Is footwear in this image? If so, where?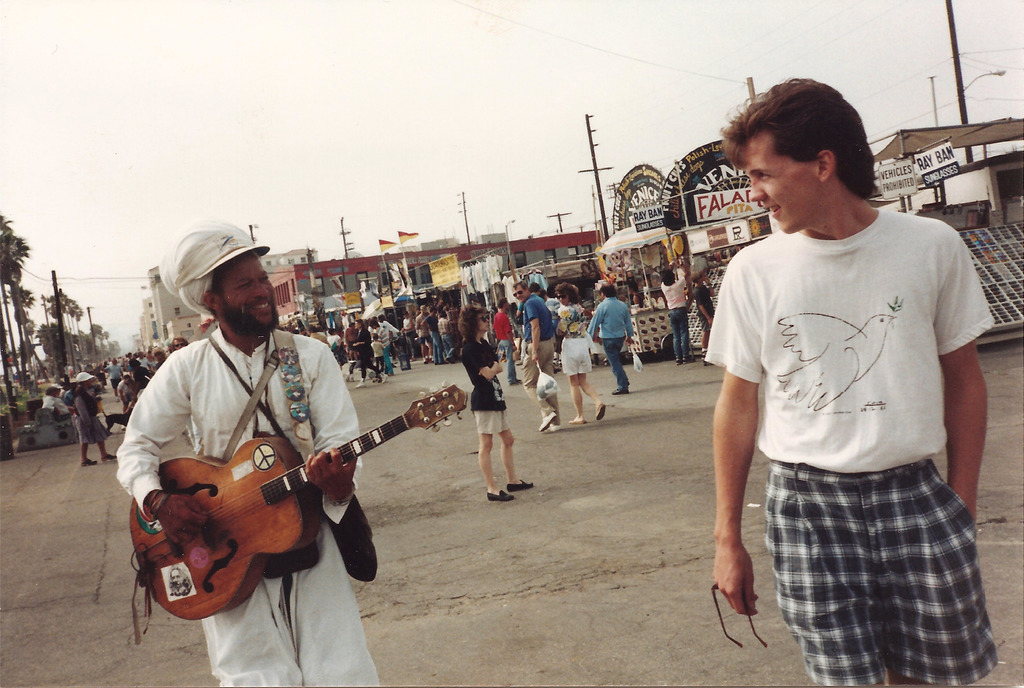
Yes, at bbox(508, 380, 524, 385).
